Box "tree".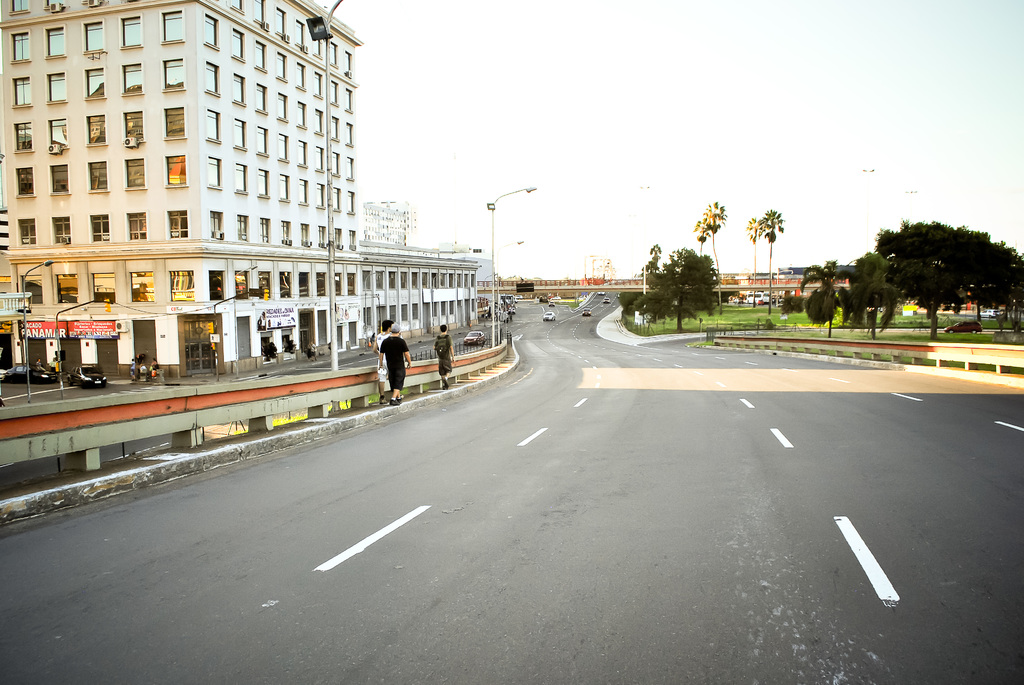
(left=645, top=269, right=666, bottom=291).
